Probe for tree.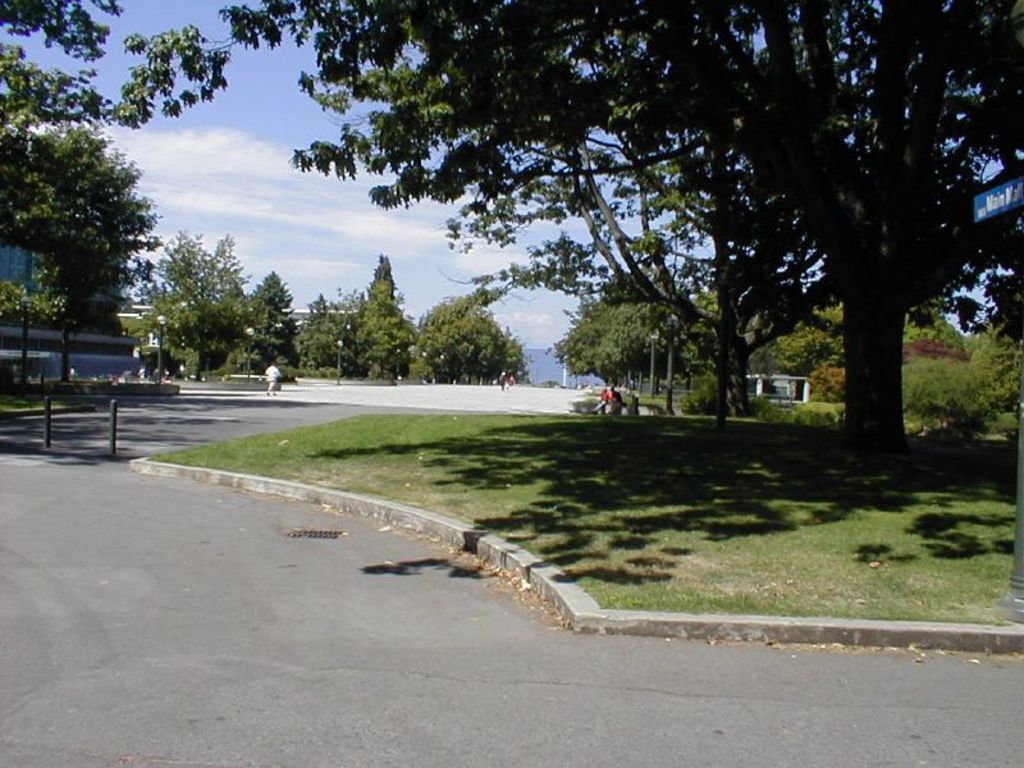
Probe result: x1=0, y1=0, x2=731, y2=324.
